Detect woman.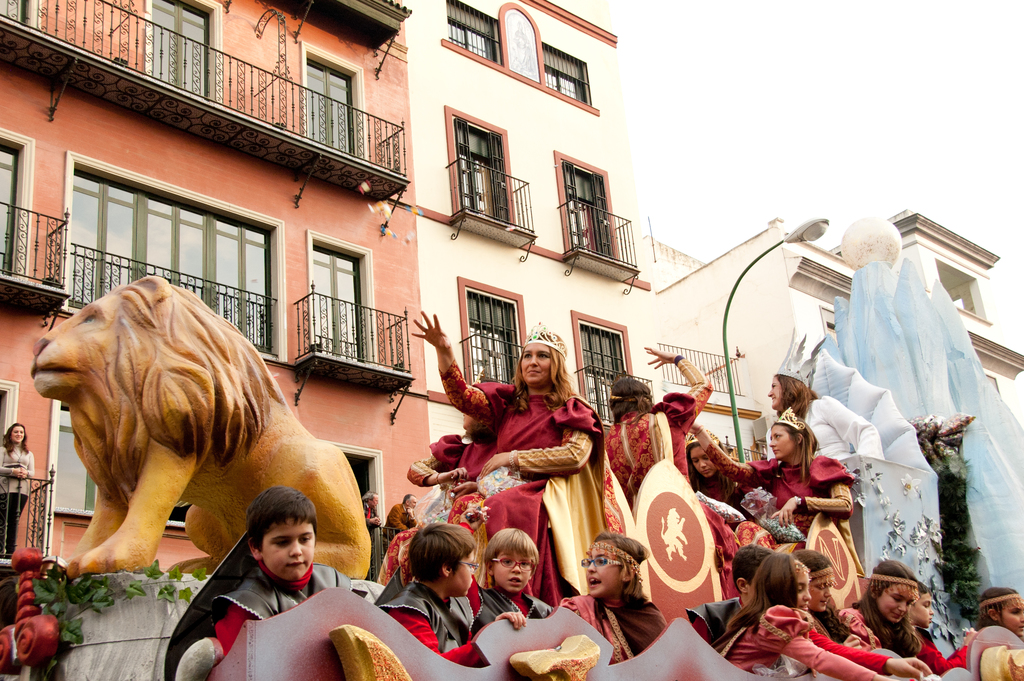
Detected at 679, 412, 863, 531.
